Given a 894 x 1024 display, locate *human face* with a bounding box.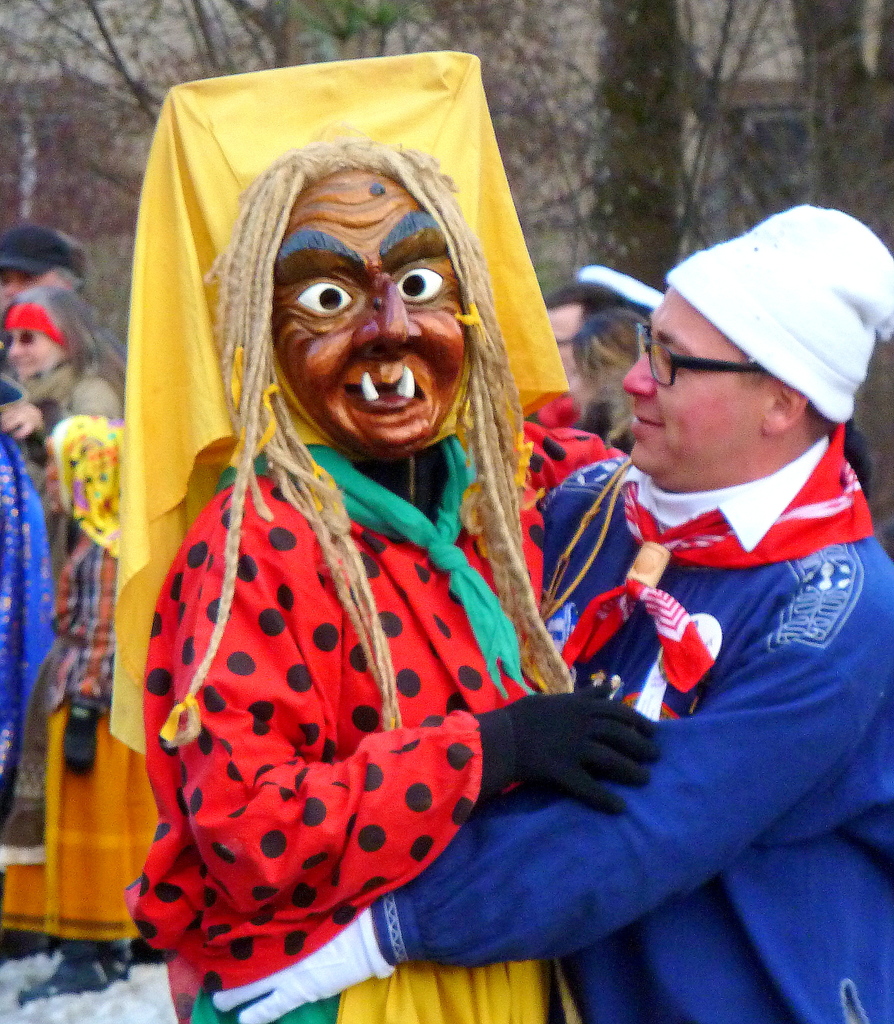
Located: (270,161,467,460).
